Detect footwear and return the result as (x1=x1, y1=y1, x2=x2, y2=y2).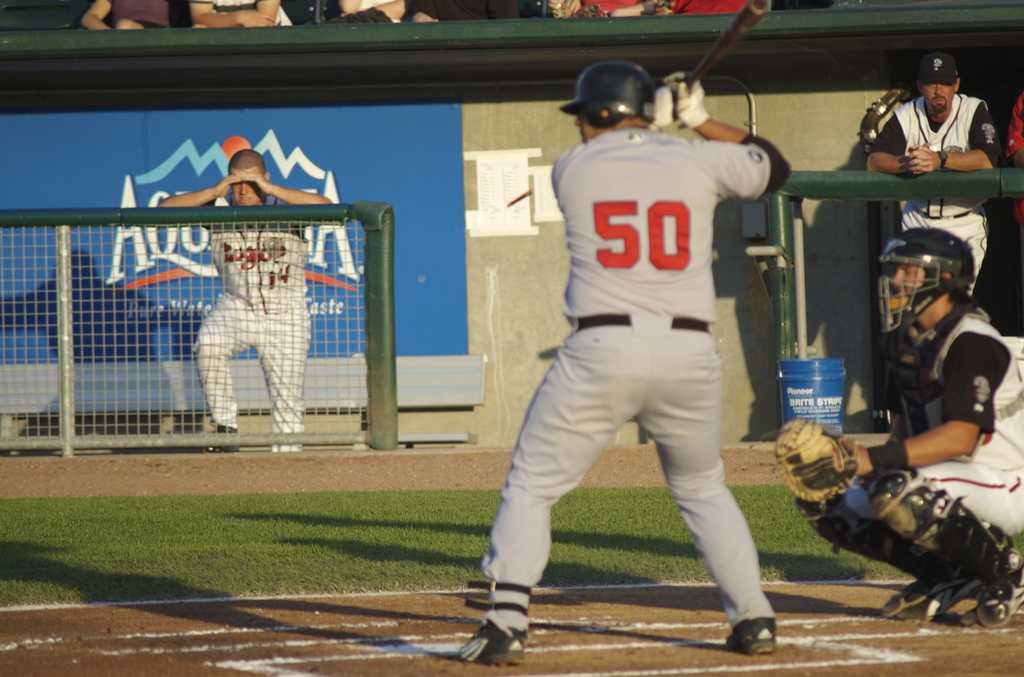
(x1=465, y1=586, x2=534, y2=664).
